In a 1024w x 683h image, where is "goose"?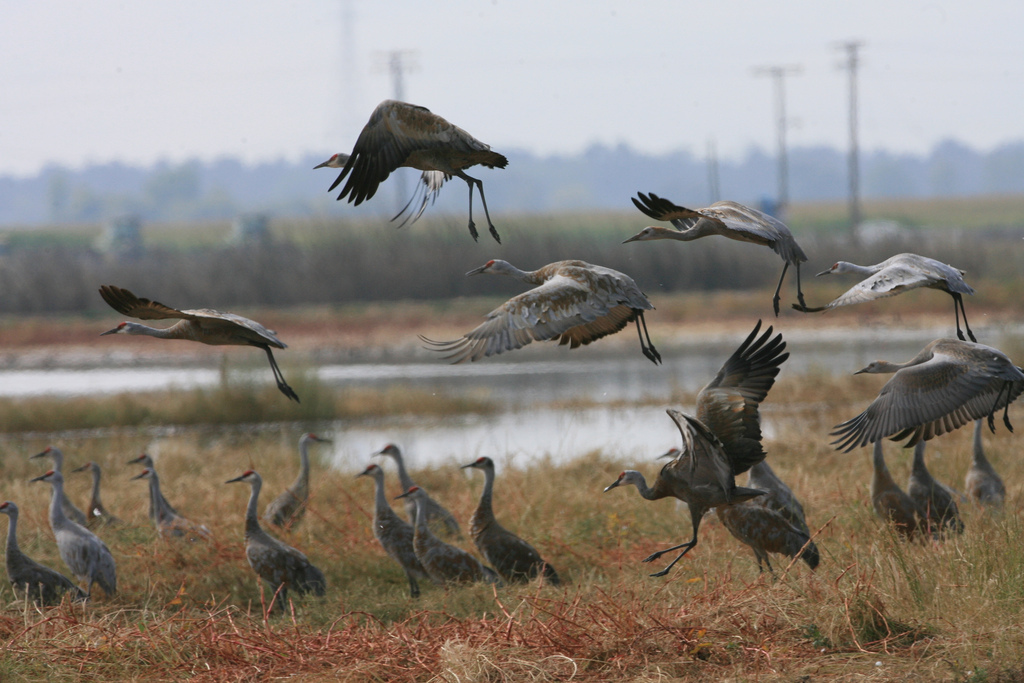
964 415 1012 509.
